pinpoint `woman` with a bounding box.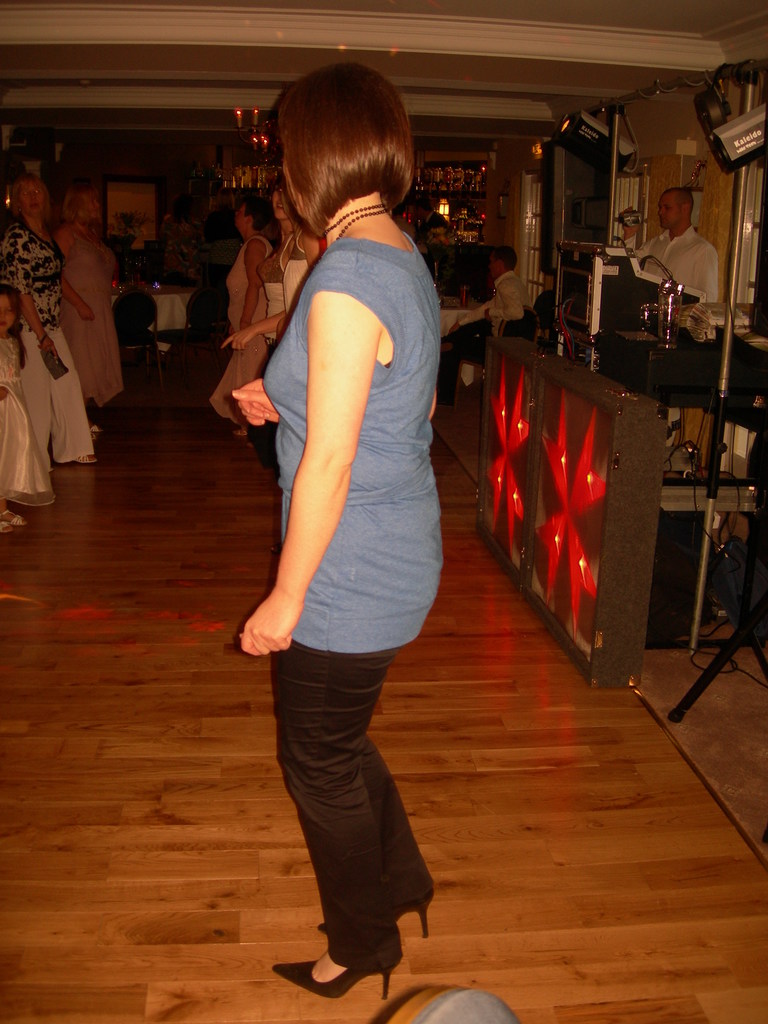
x1=217 y1=189 x2=326 y2=362.
